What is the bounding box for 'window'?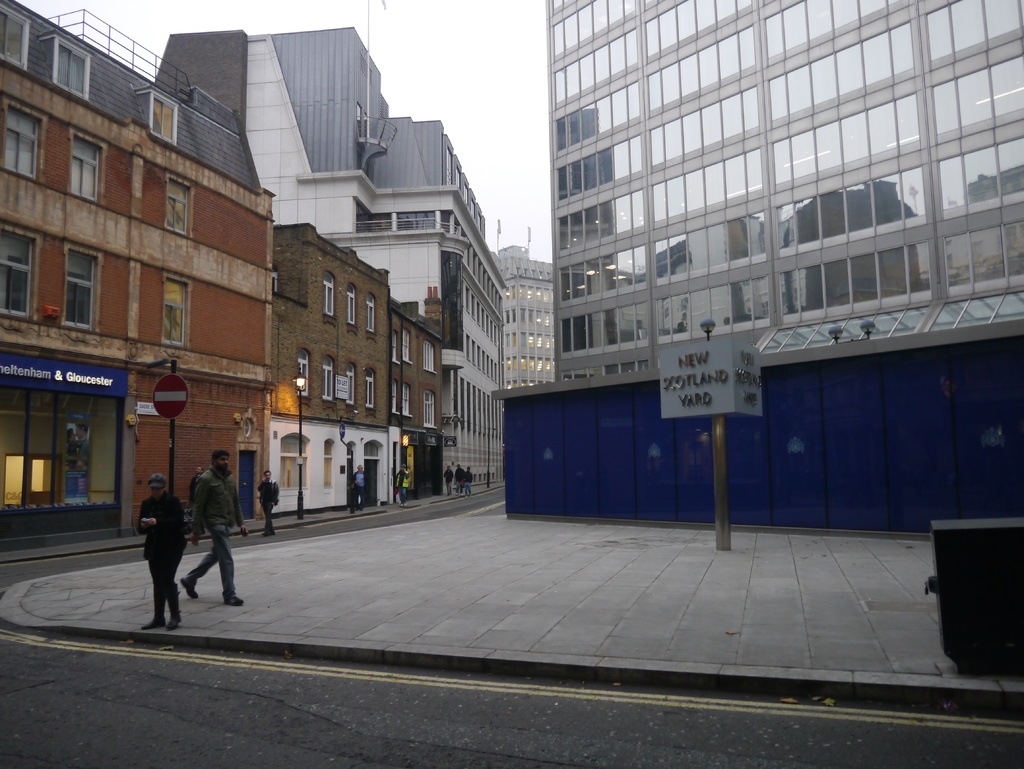
select_region(366, 296, 376, 334).
